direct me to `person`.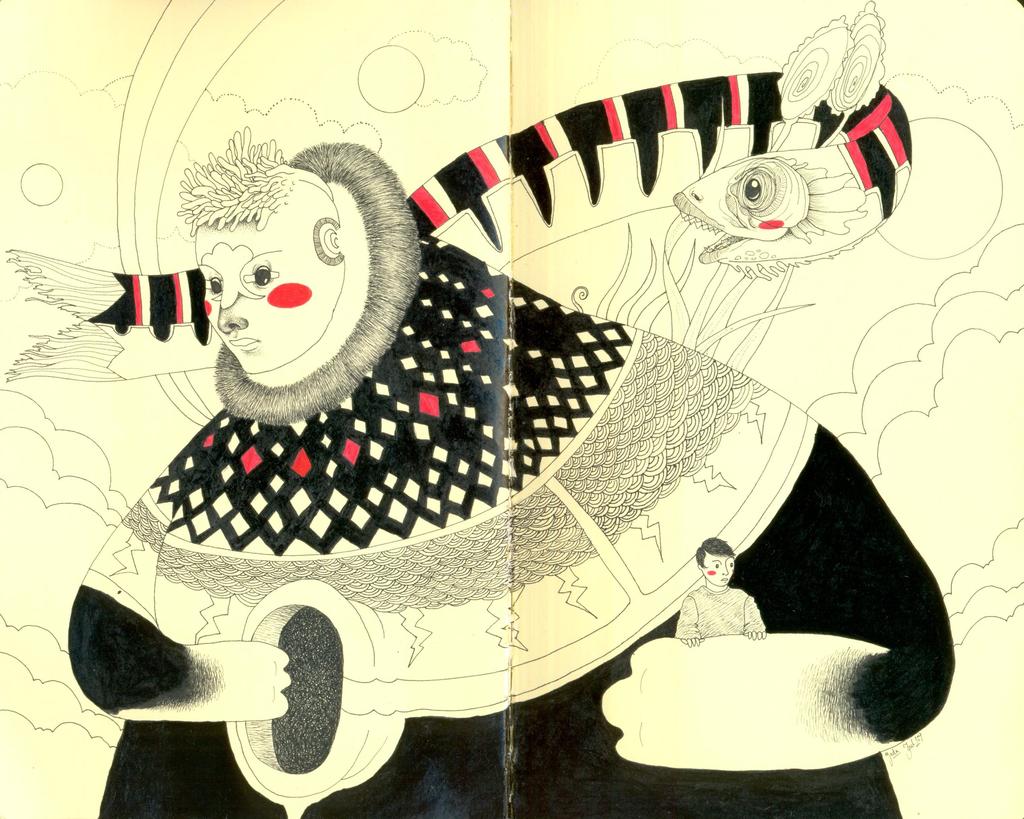
Direction: <region>678, 539, 769, 646</region>.
